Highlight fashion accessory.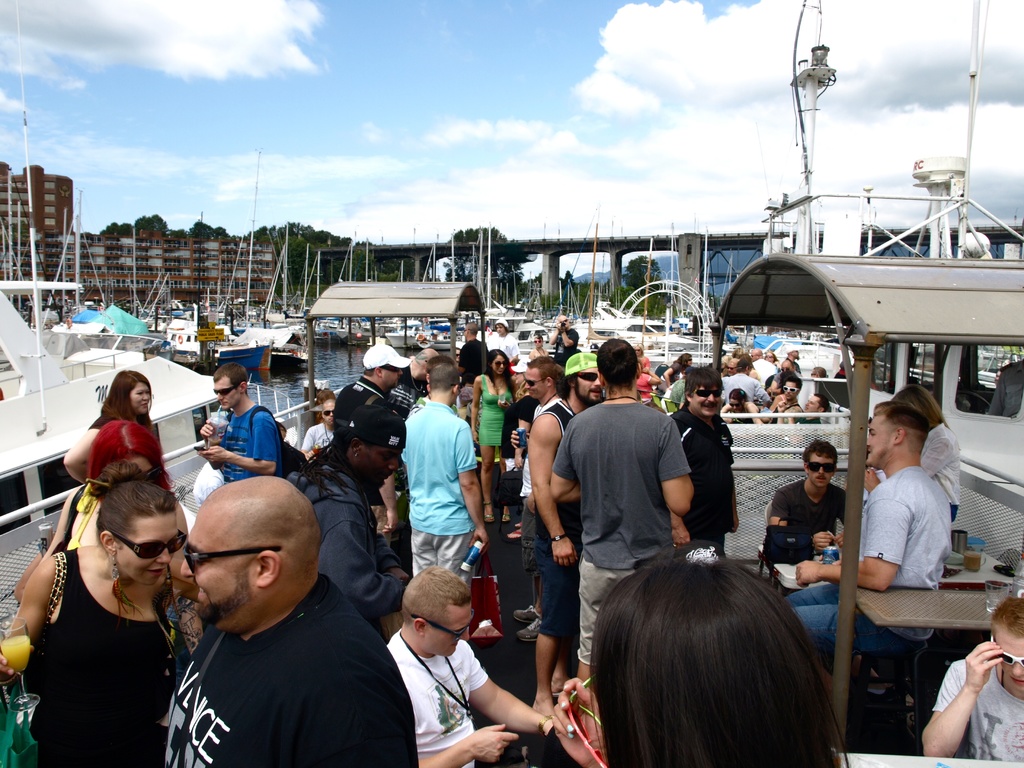
Highlighted region: [x1=637, y1=349, x2=640, y2=352].
